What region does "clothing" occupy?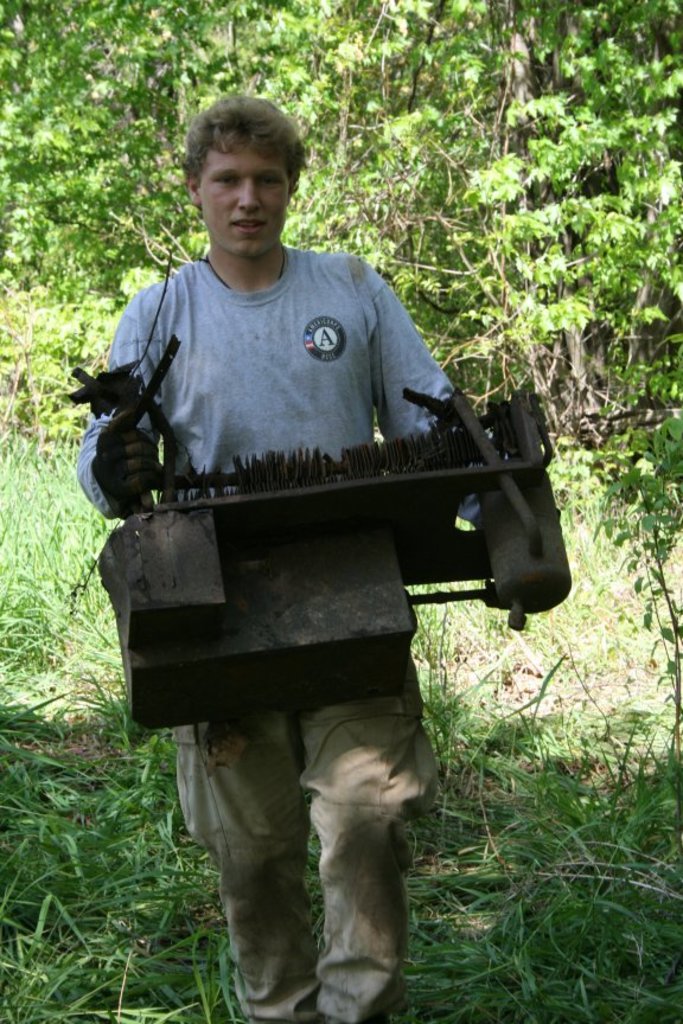
detection(82, 244, 460, 1023).
